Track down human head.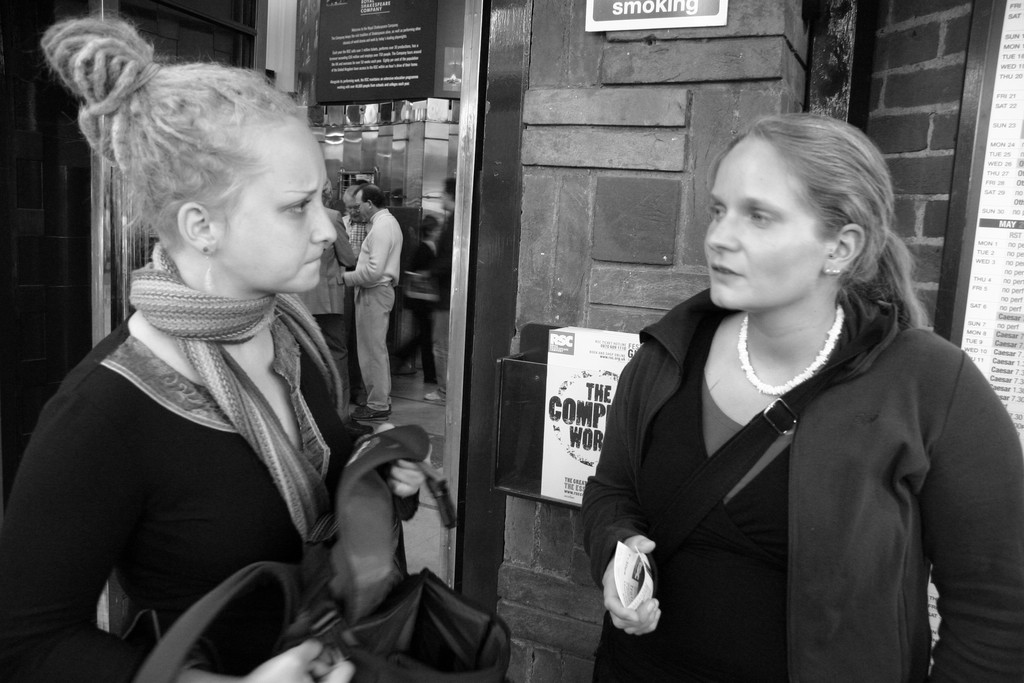
Tracked to x1=439 y1=177 x2=458 y2=210.
